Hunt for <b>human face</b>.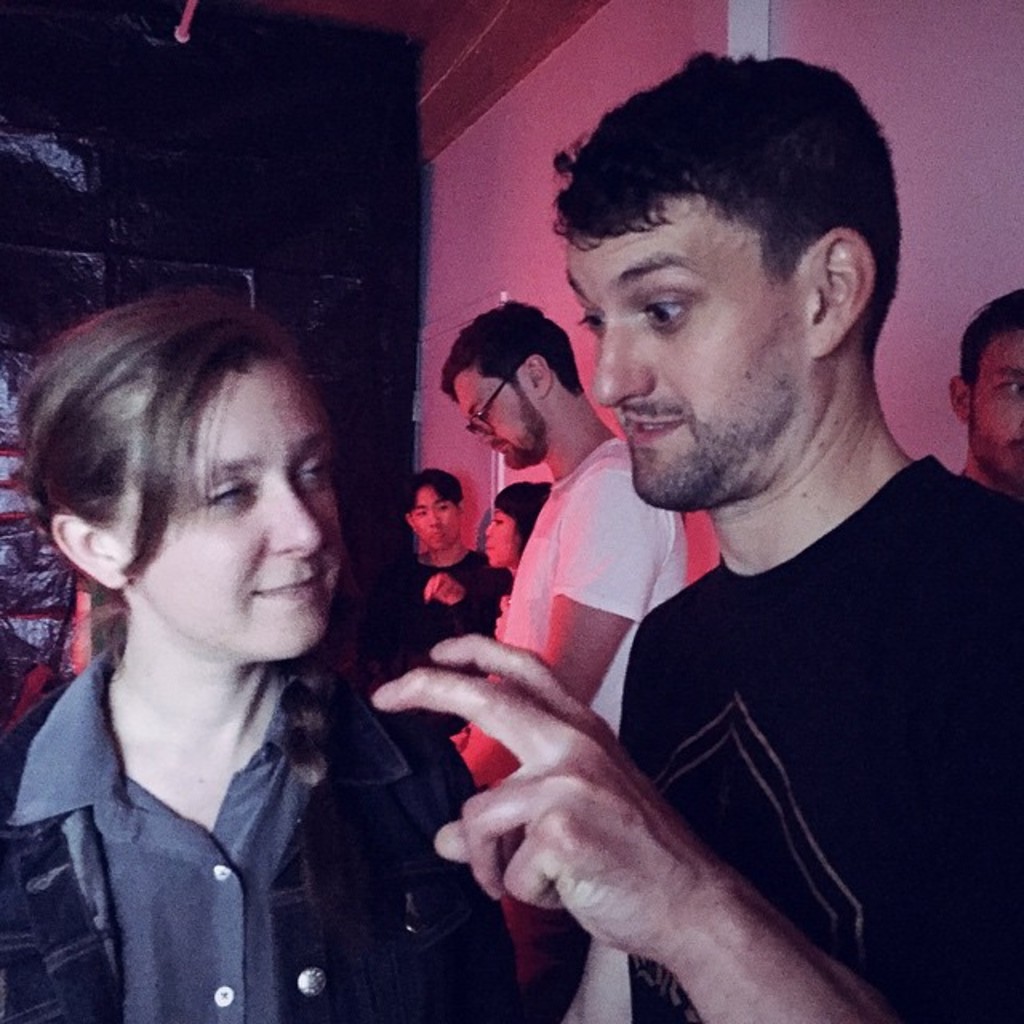
Hunted down at rect(480, 501, 517, 573).
